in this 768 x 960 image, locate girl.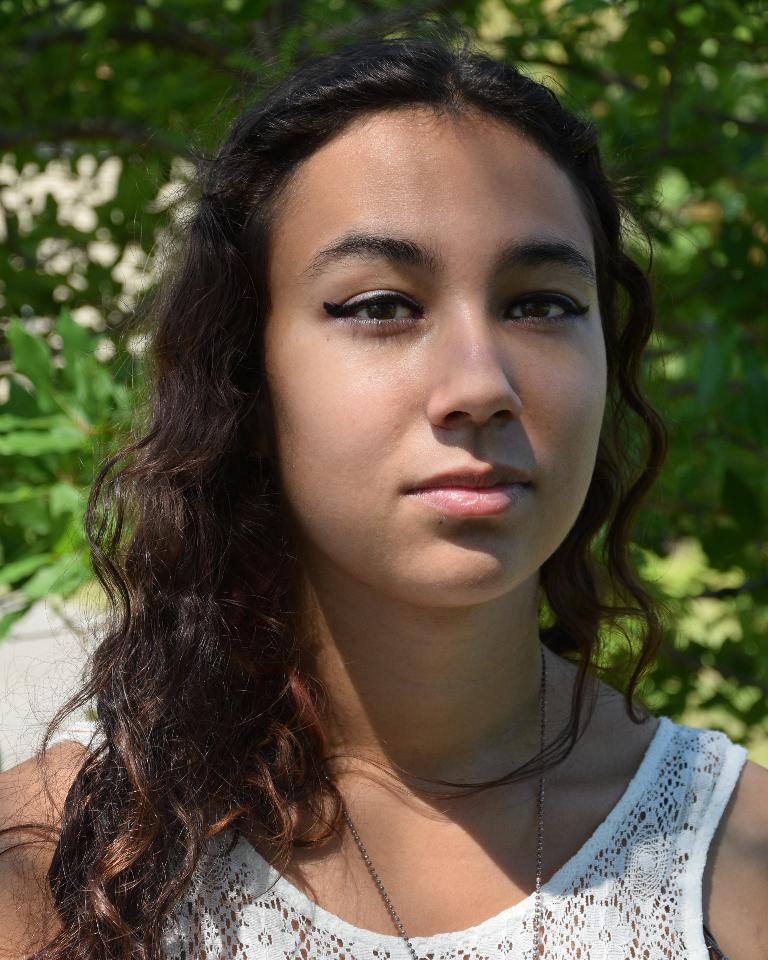
Bounding box: bbox=(0, 0, 767, 959).
